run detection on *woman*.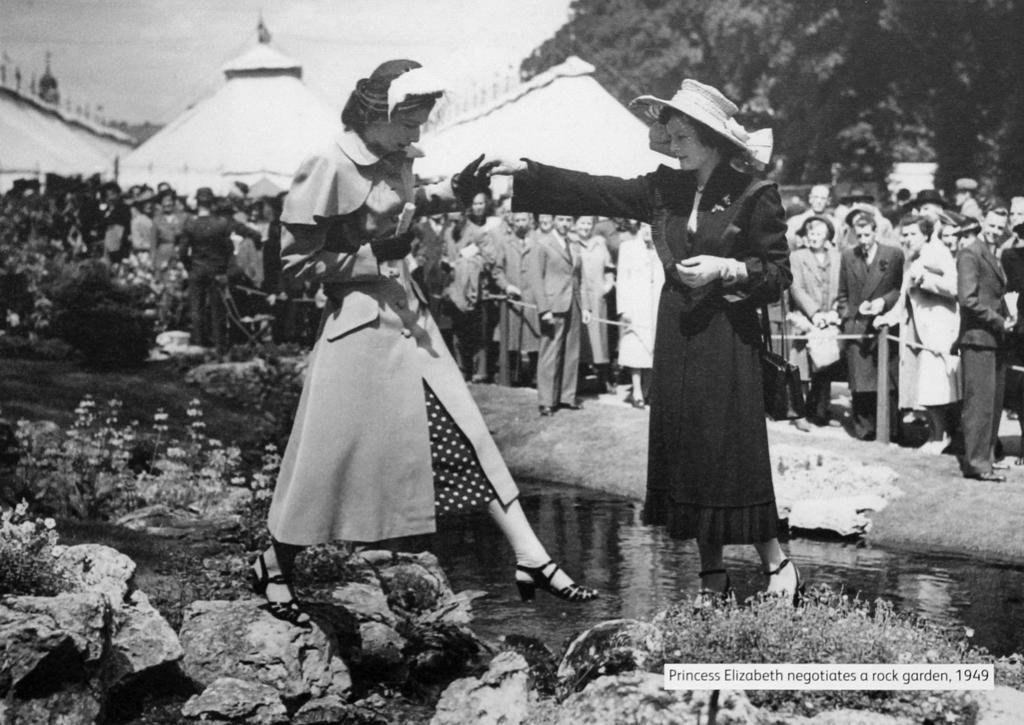
Result: box(954, 217, 982, 252).
